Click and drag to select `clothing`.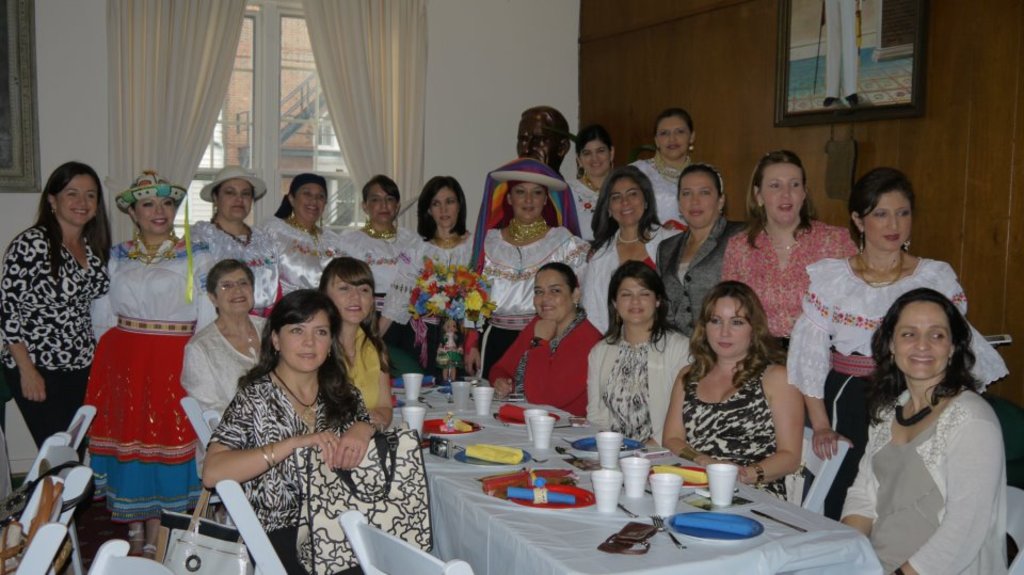
Selection: <region>573, 178, 605, 235</region>.
